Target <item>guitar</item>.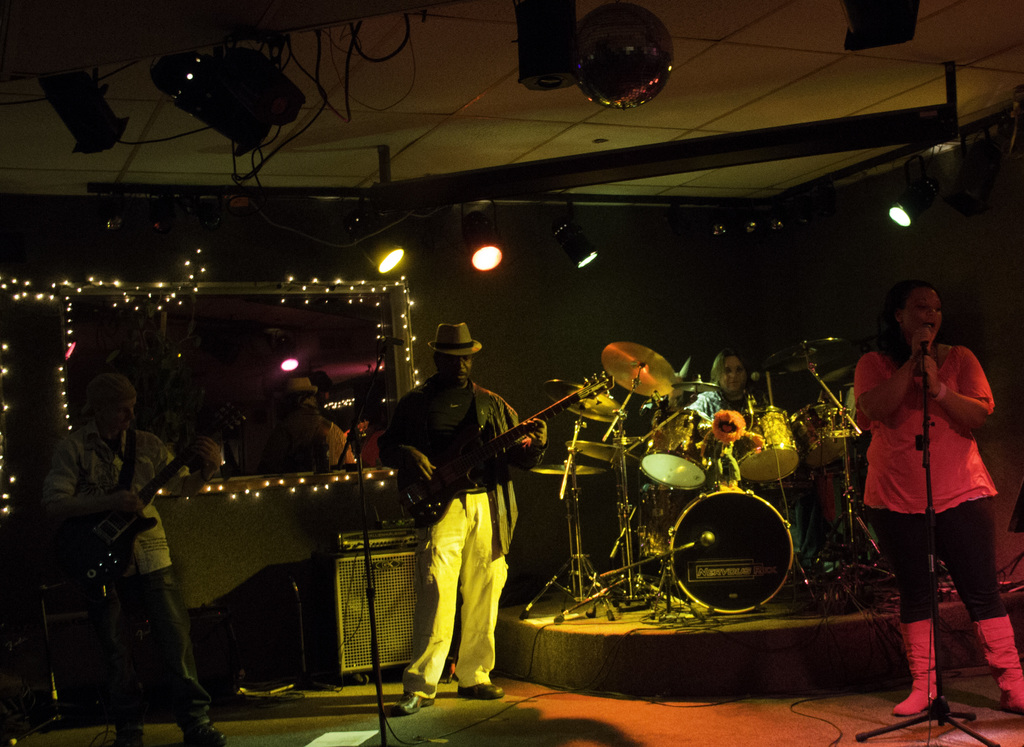
Target region: [406,373,594,547].
